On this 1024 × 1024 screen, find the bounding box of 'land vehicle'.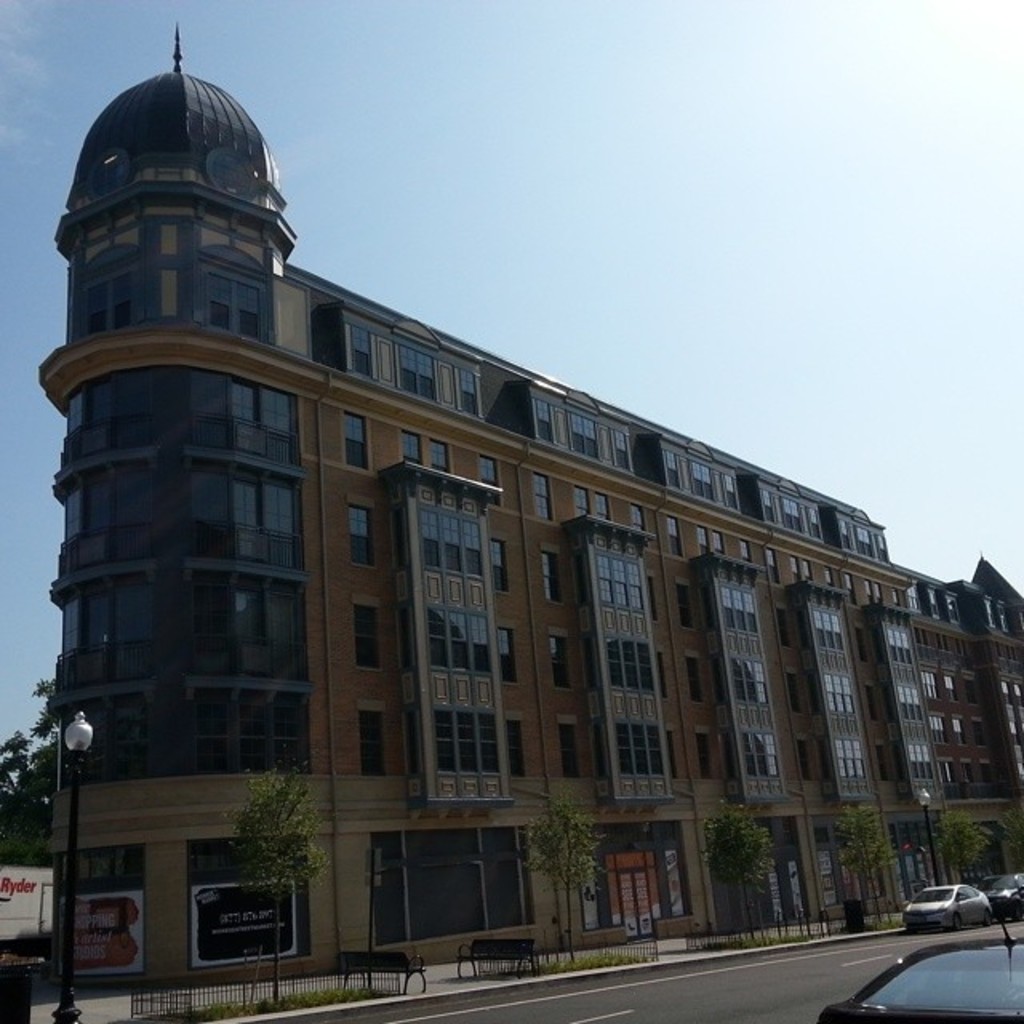
Bounding box: box=[904, 888, 992, 930].
